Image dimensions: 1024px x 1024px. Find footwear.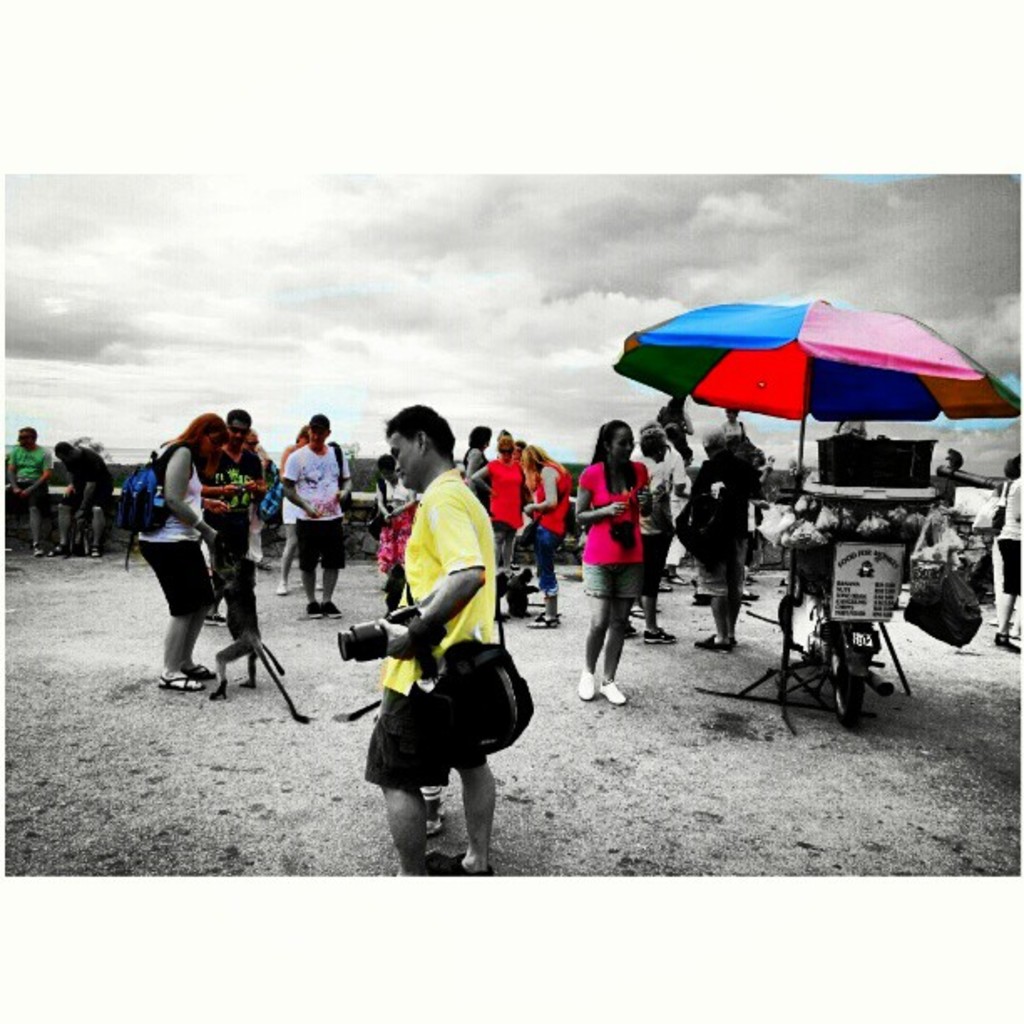
<bbox>599, 676, 617, 703</bbox>.
